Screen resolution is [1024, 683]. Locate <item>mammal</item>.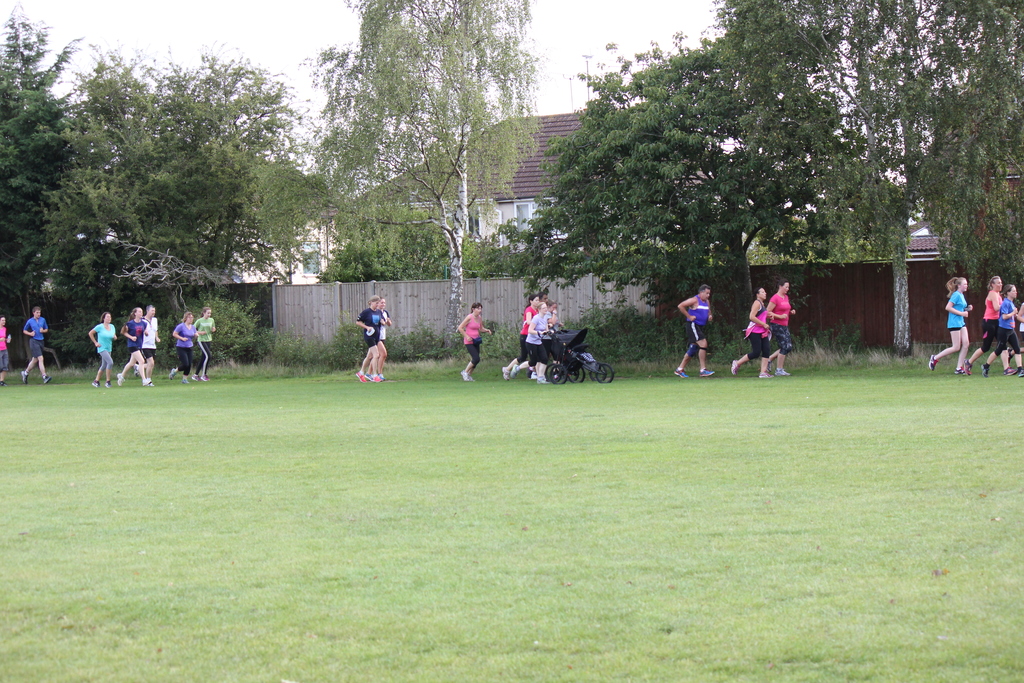
726 284 771 381.
